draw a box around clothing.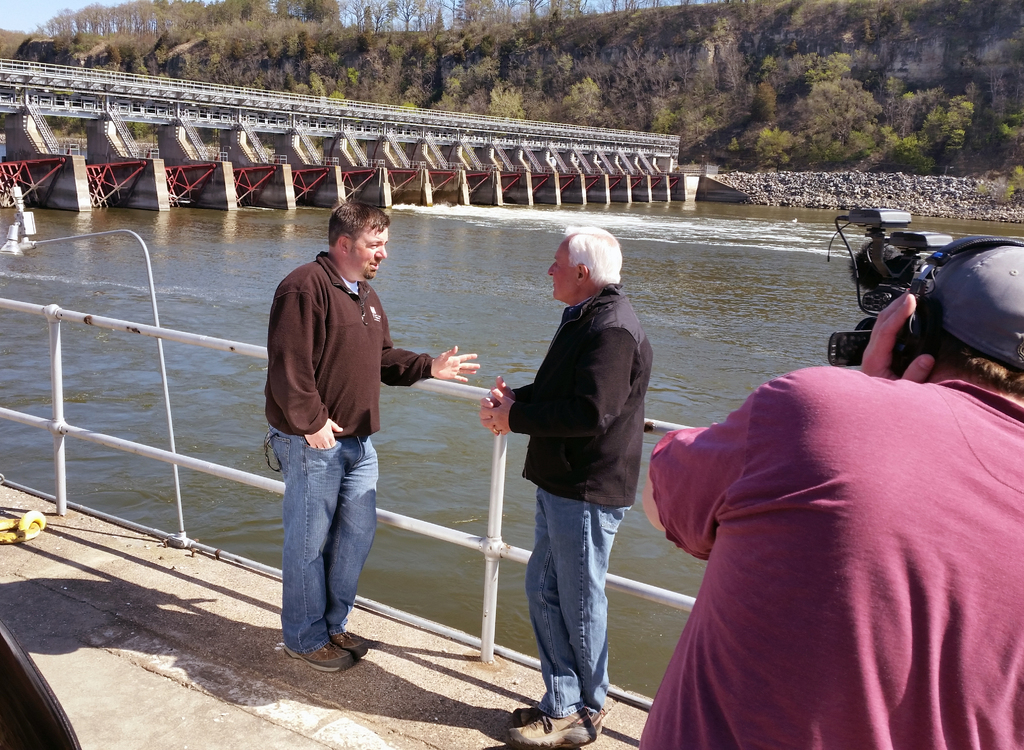
{"x1": 270, "y1": 244, "x2": 426, "y2": 442}.
